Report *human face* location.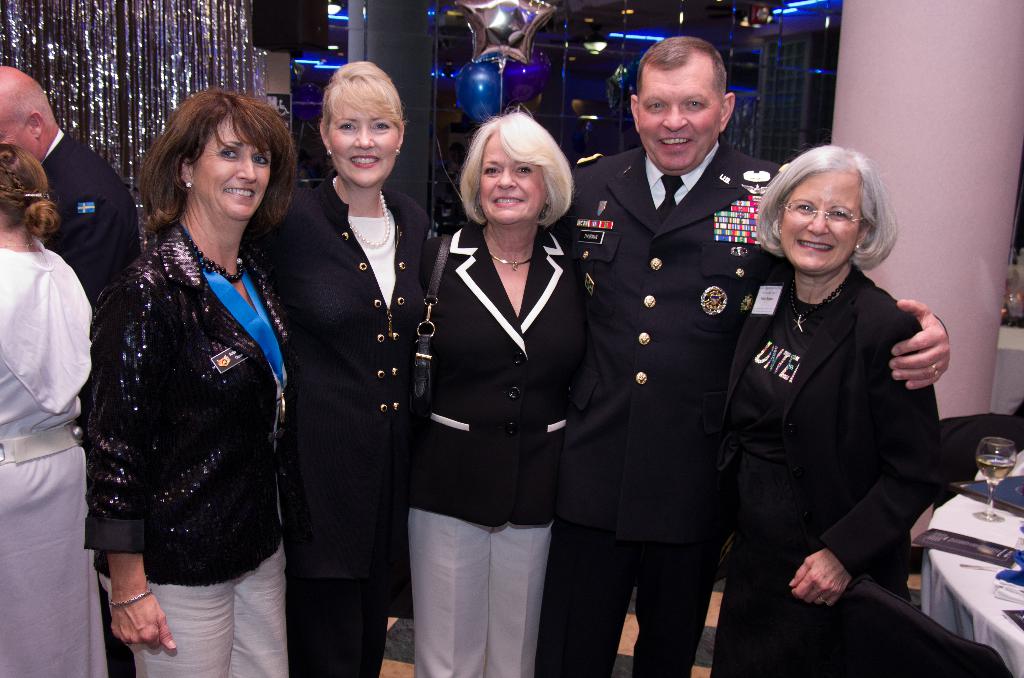
Report: 332/90/400/191.
